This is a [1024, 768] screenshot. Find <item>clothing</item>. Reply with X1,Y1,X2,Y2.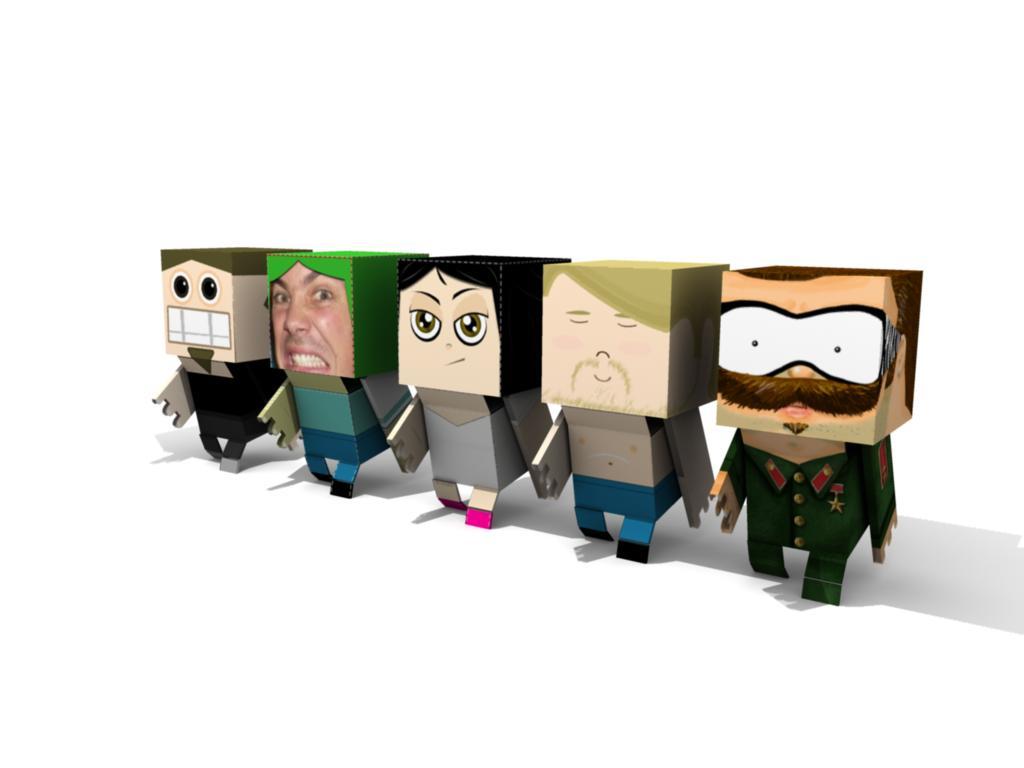
178,357,275,446.
